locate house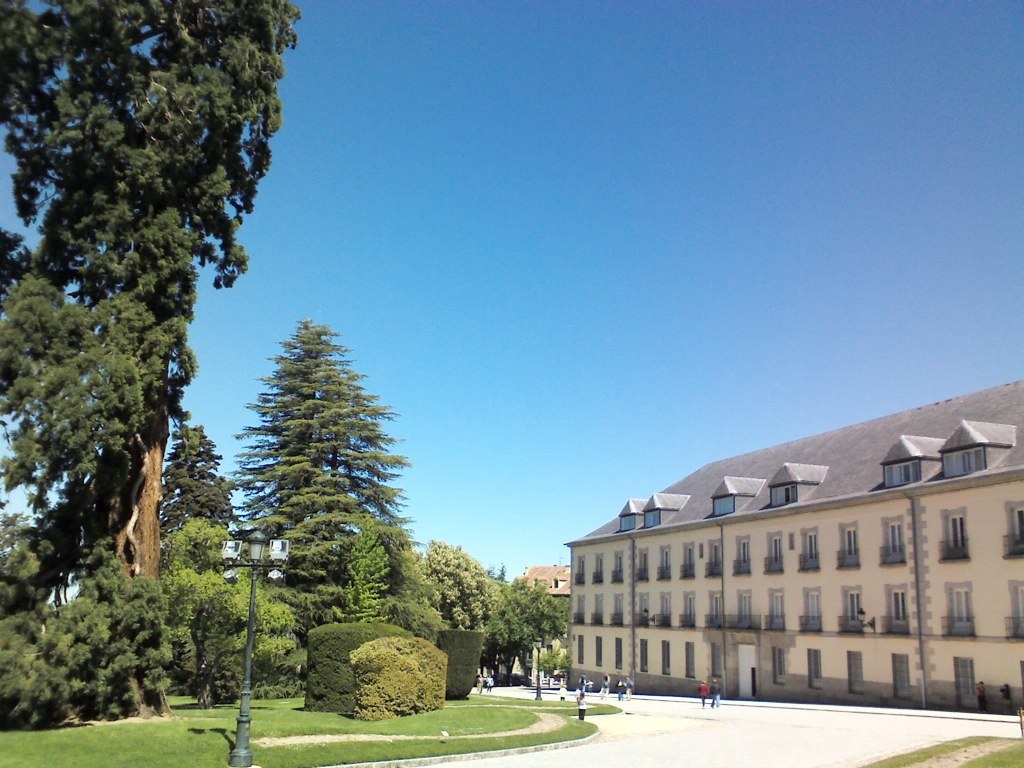
l=521, t=562, r=571, b=677
